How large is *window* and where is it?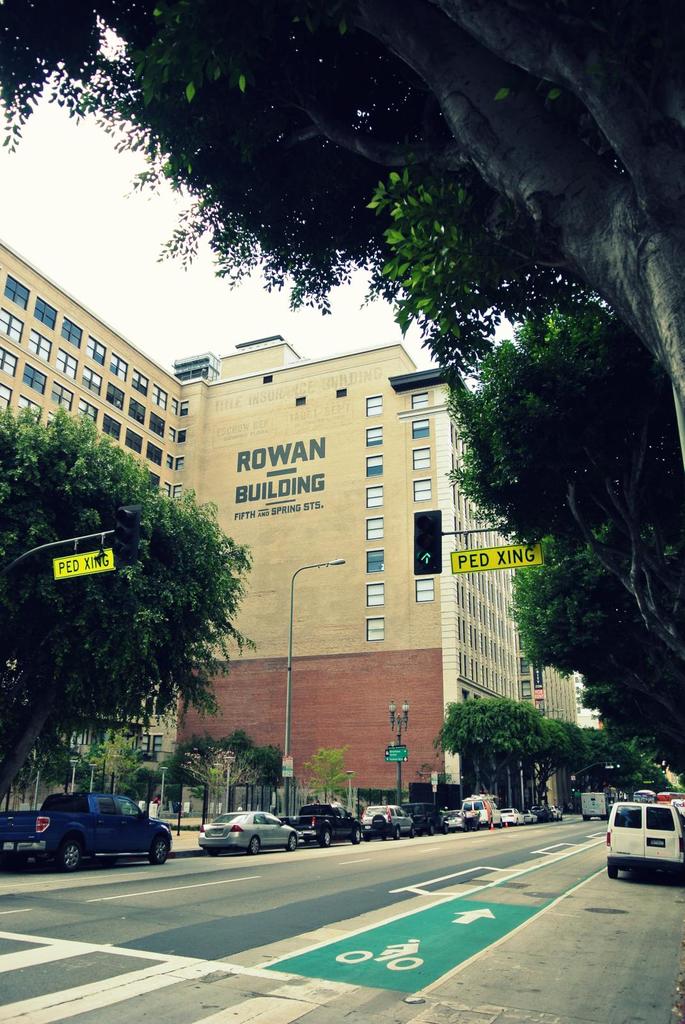
Bounding box: (left=362, top=577, right=384, bottom=610).
